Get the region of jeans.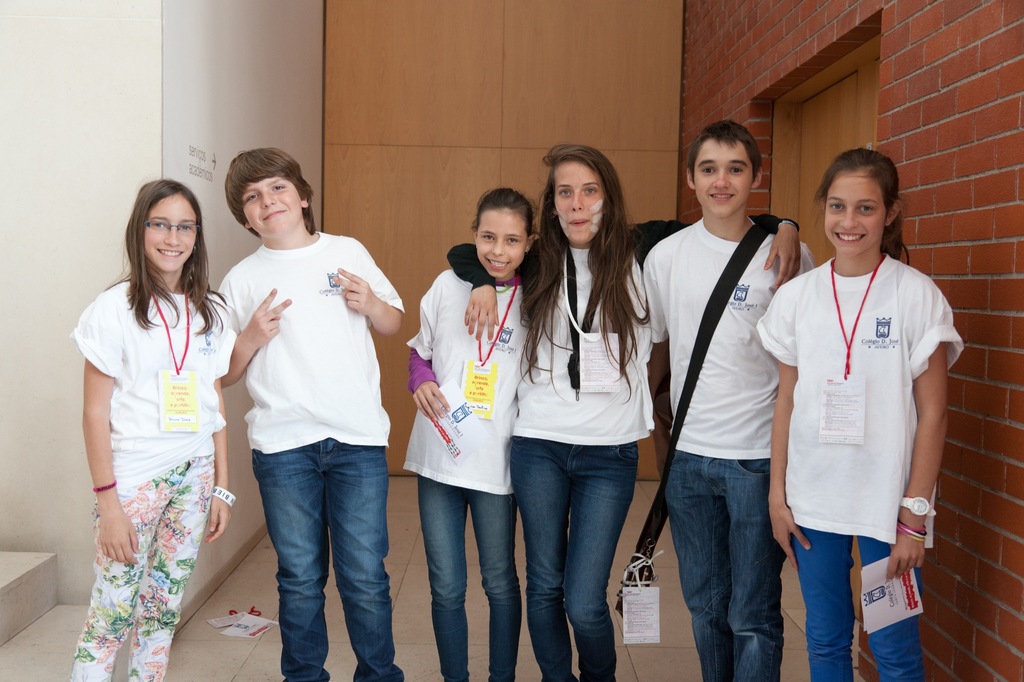
417/475/520/681.
